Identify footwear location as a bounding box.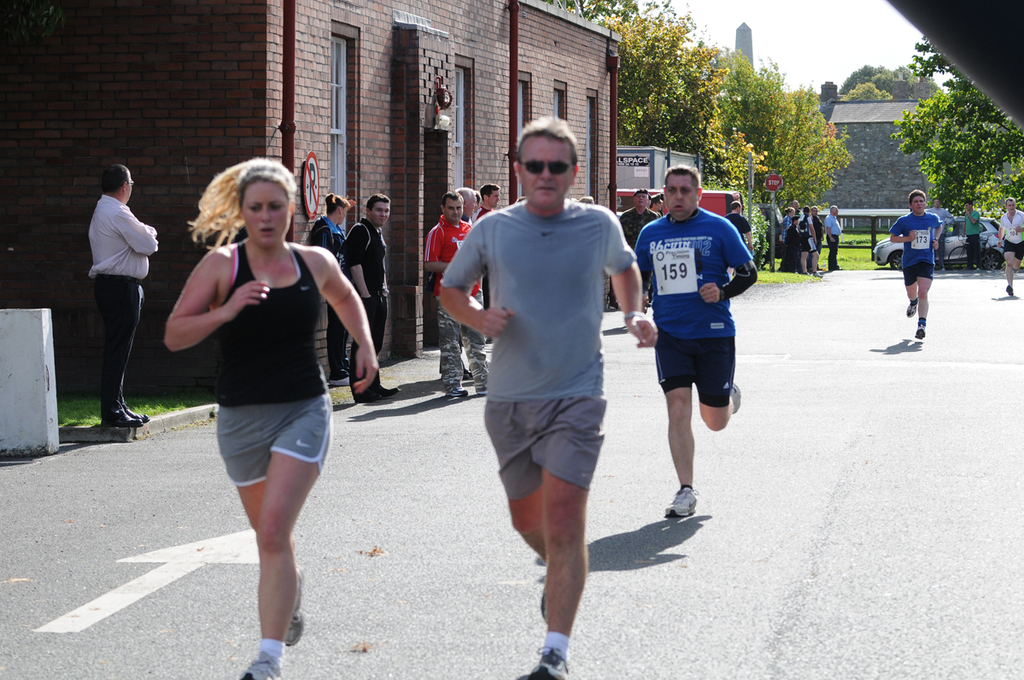
crop(537, 550, 550, 620).
